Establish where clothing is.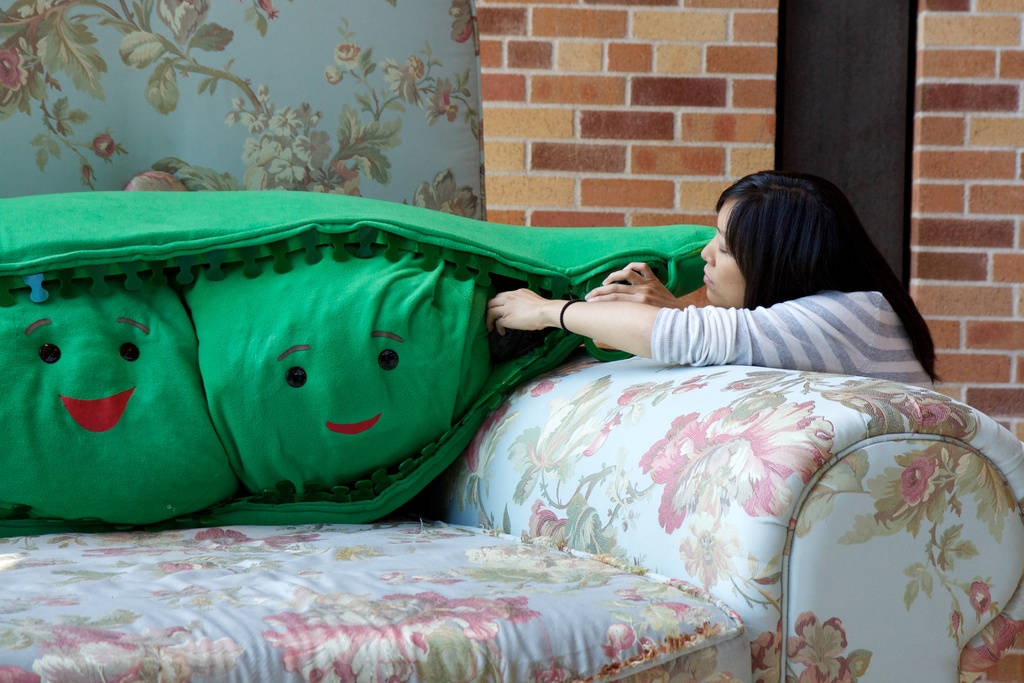
Established at 654, 289, 931, 386.
